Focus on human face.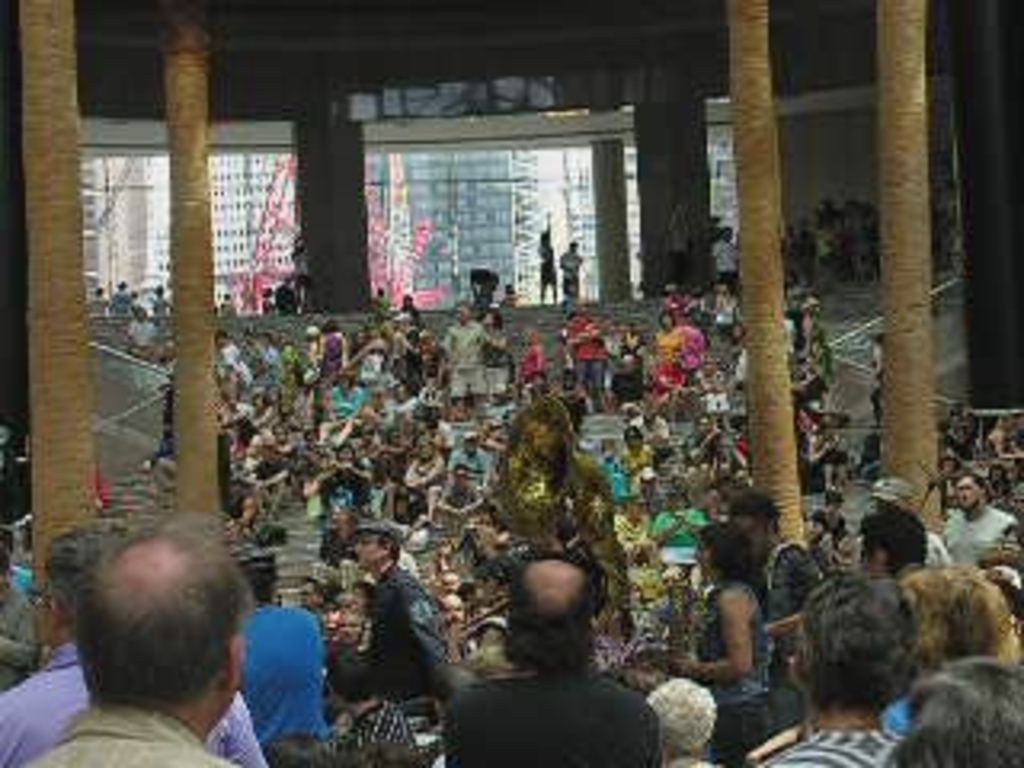
Focused at [x1=333, y1=442, x2=355, y2=454].
